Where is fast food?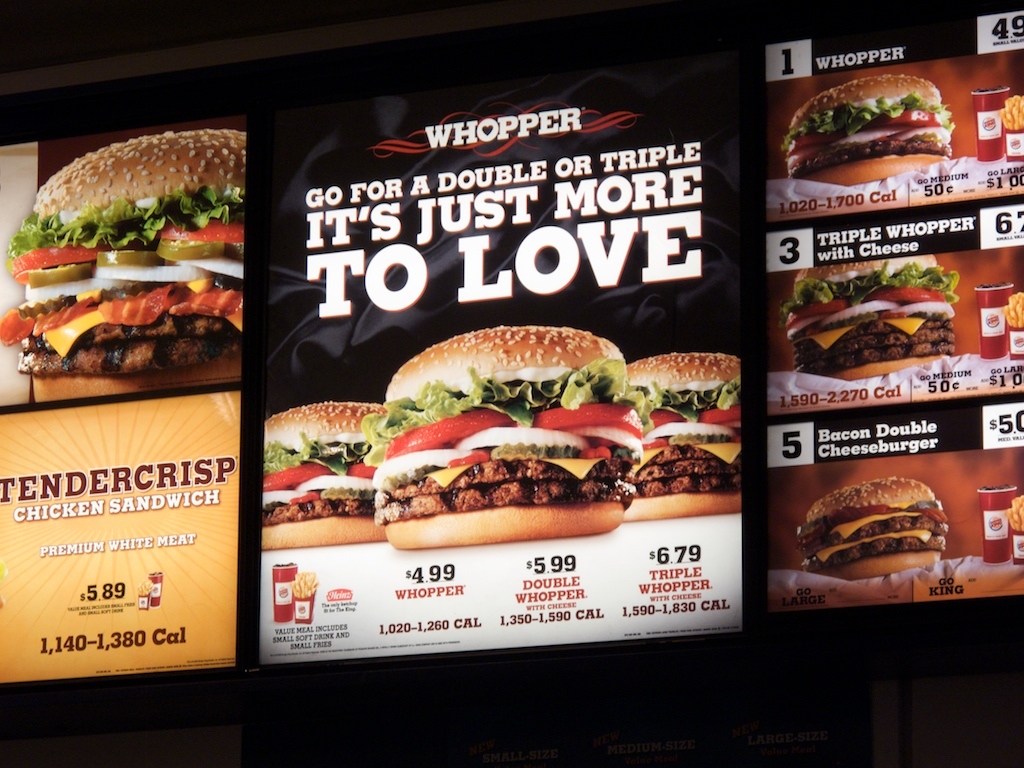
detection(775, 261, 961, 381).
